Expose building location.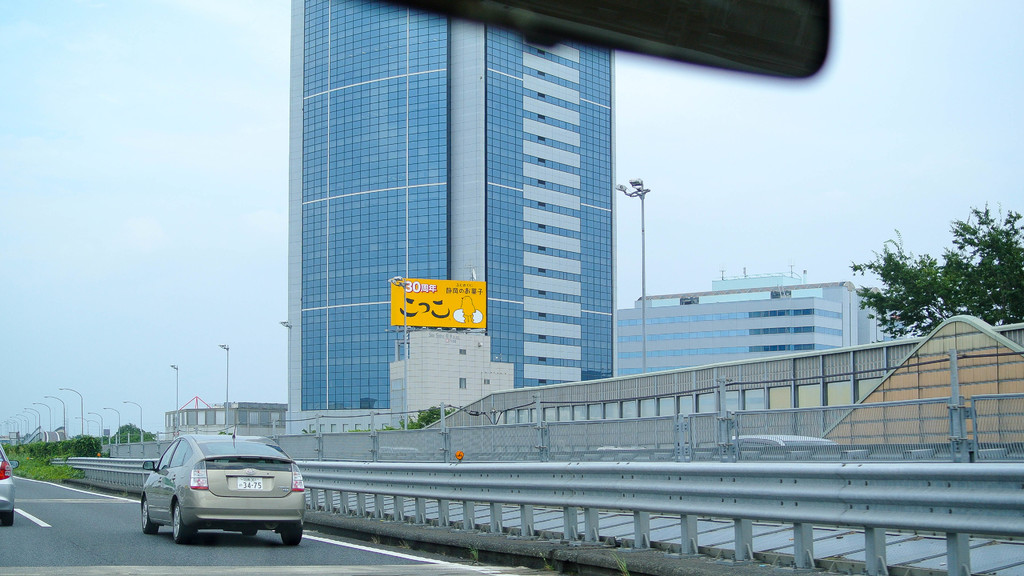
Exposed at region(166, 394, 287, 440).
